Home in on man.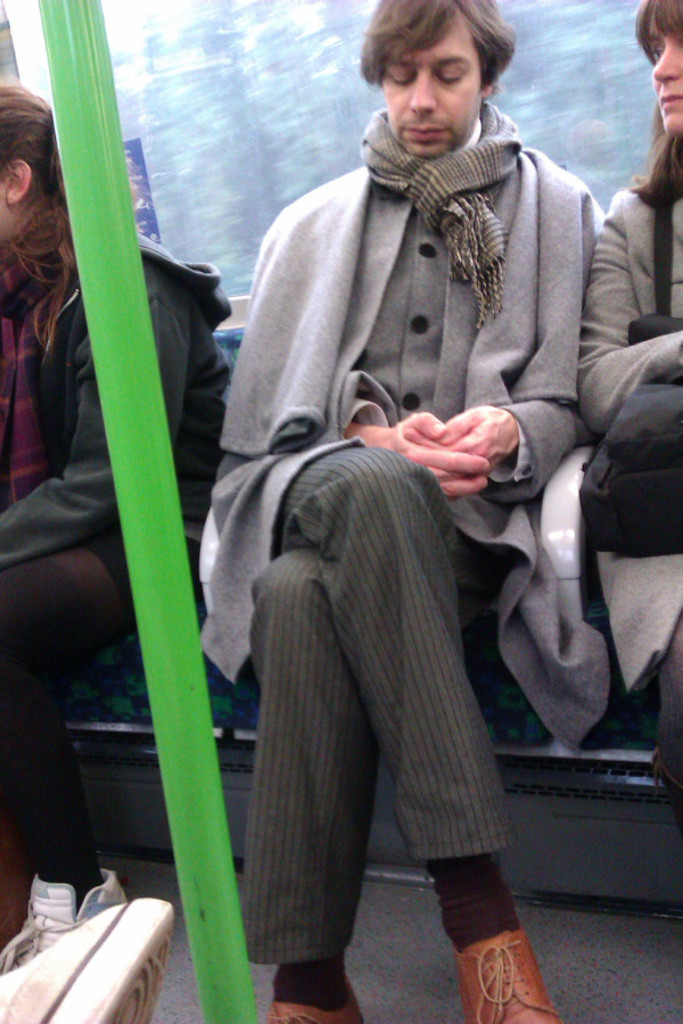
Homed in at box(175, 0, 587, 969).
